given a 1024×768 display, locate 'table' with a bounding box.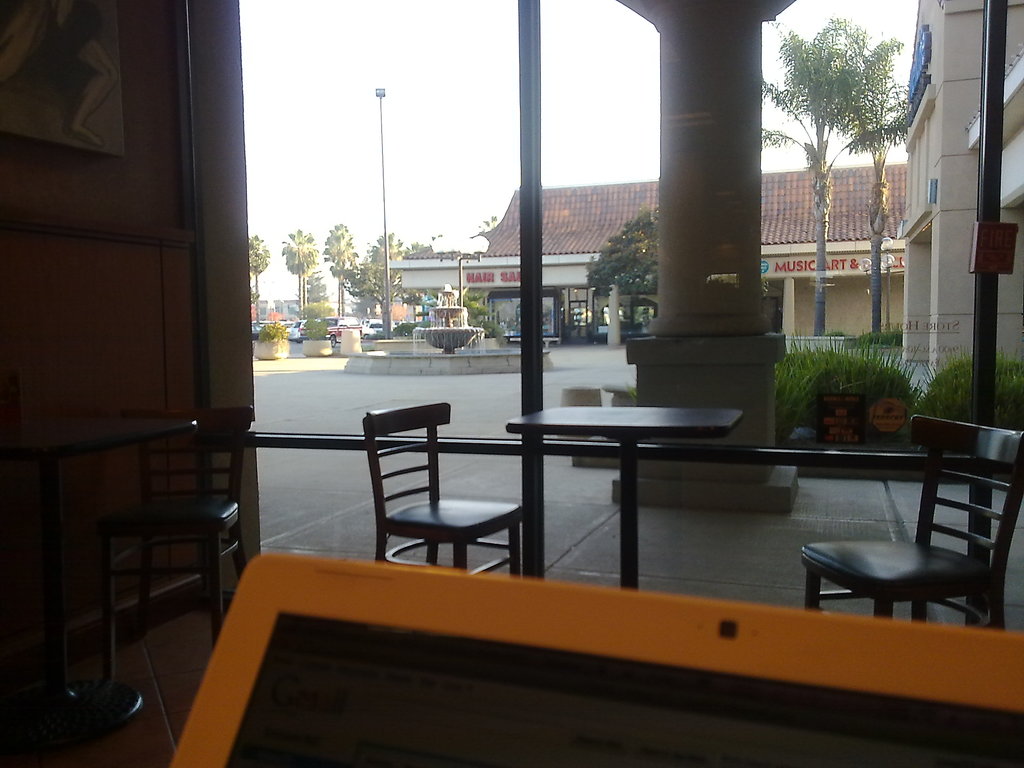
Located: (x1=506, y1=403, x2=743, y2=592).
